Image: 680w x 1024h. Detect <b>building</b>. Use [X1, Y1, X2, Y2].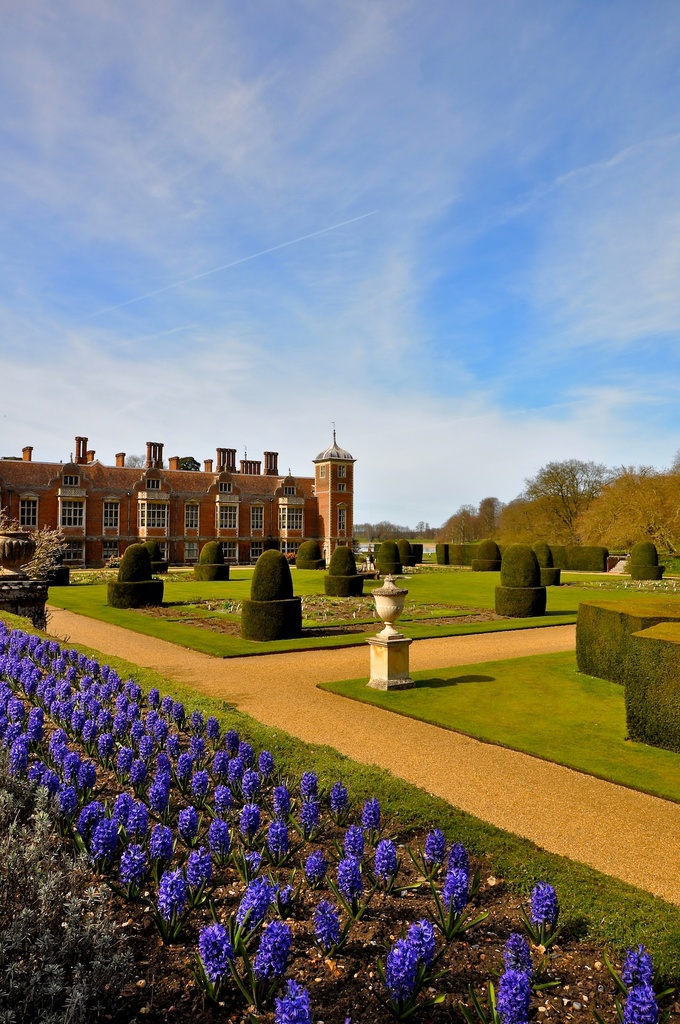
[0, 424, 360, 573].
